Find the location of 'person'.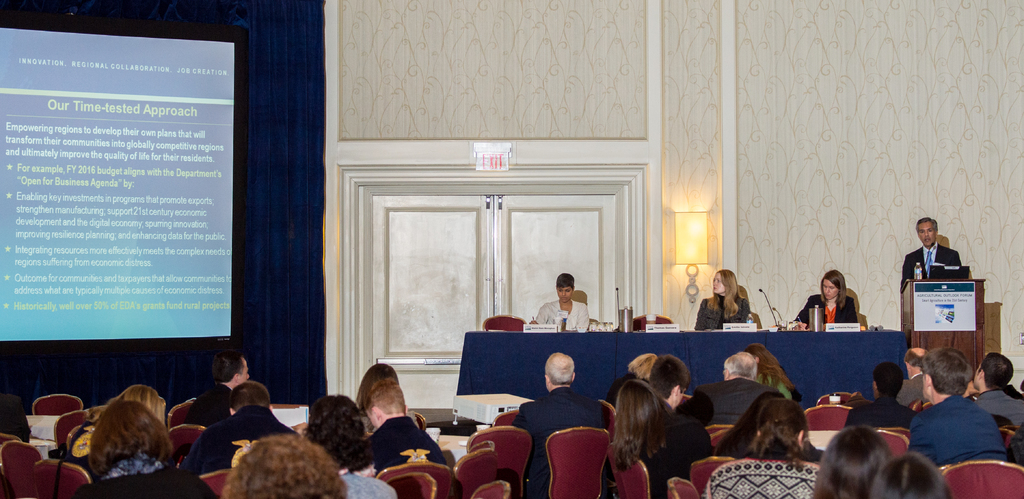
Location: x1=899, y1=215, x2=958, y2=289.
